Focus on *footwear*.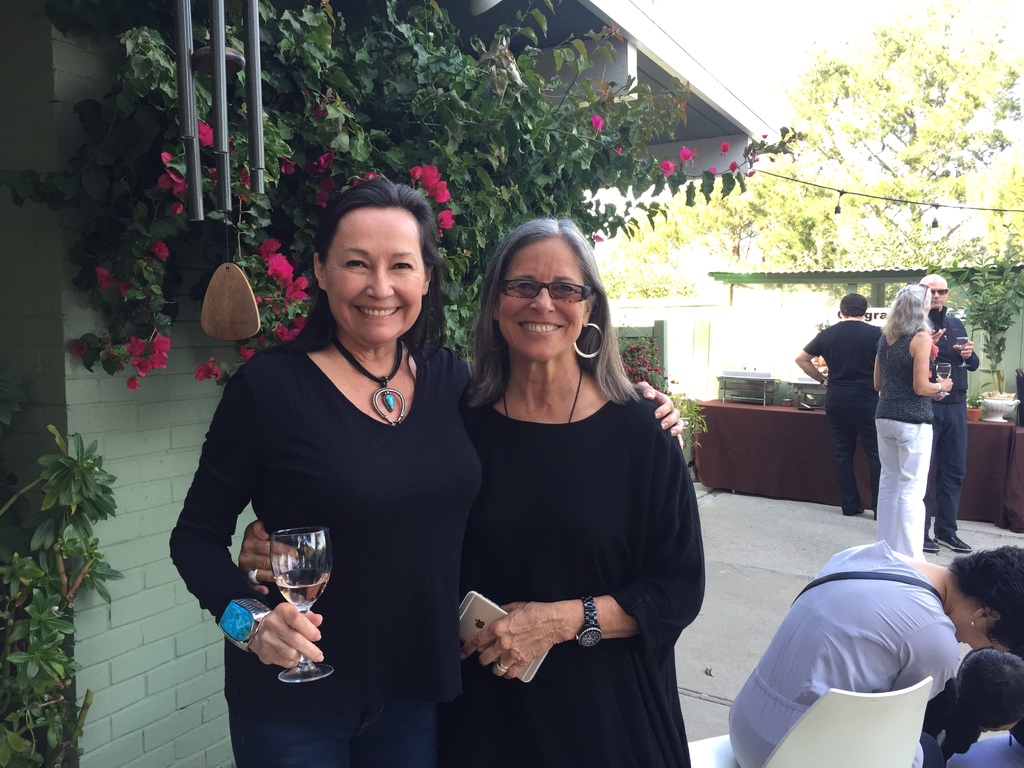
Focused at (840,503,867,519).
